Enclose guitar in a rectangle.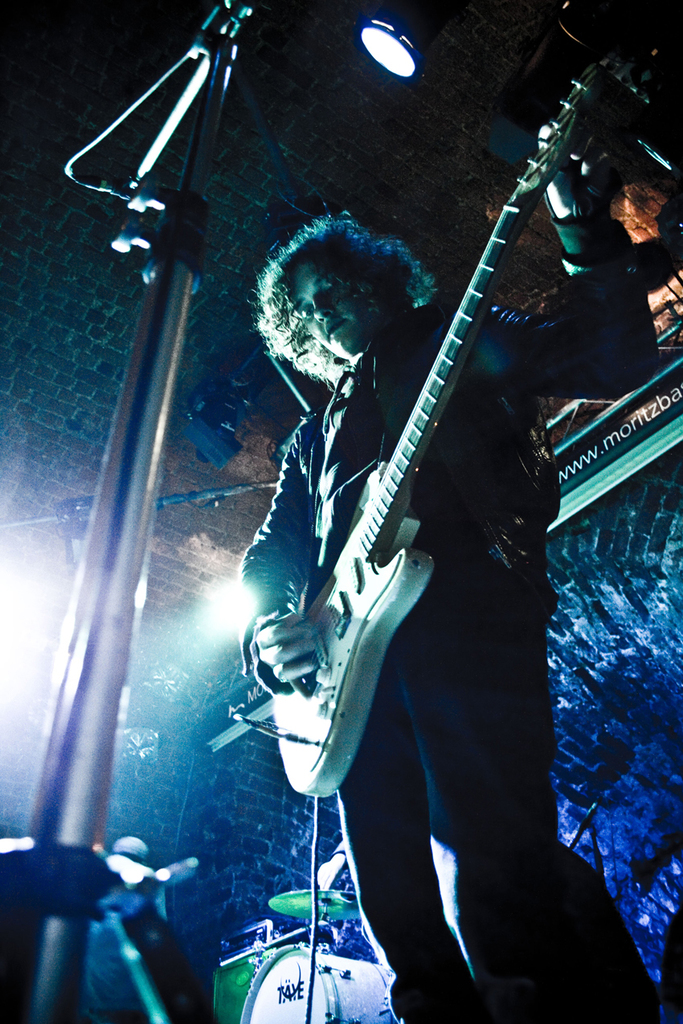
rect(220, 63, 616, 858).
